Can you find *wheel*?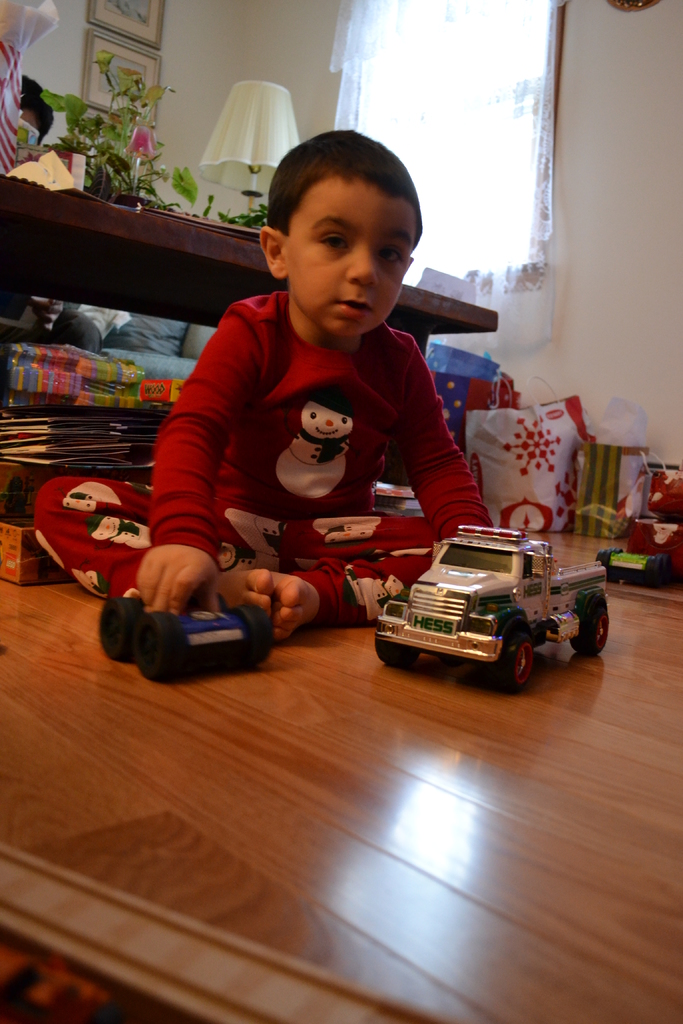
Yes, bounding box: <bbox>376, 639, 420, 670</bbox>.
